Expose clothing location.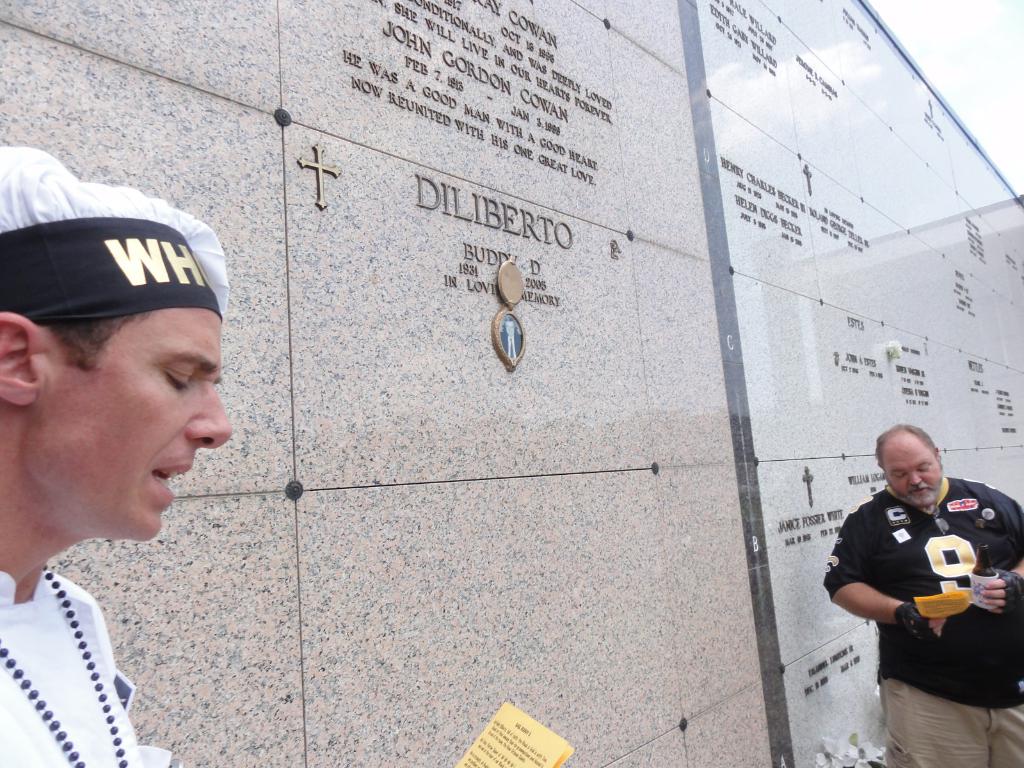
Exposed at 0:567:181:767.
